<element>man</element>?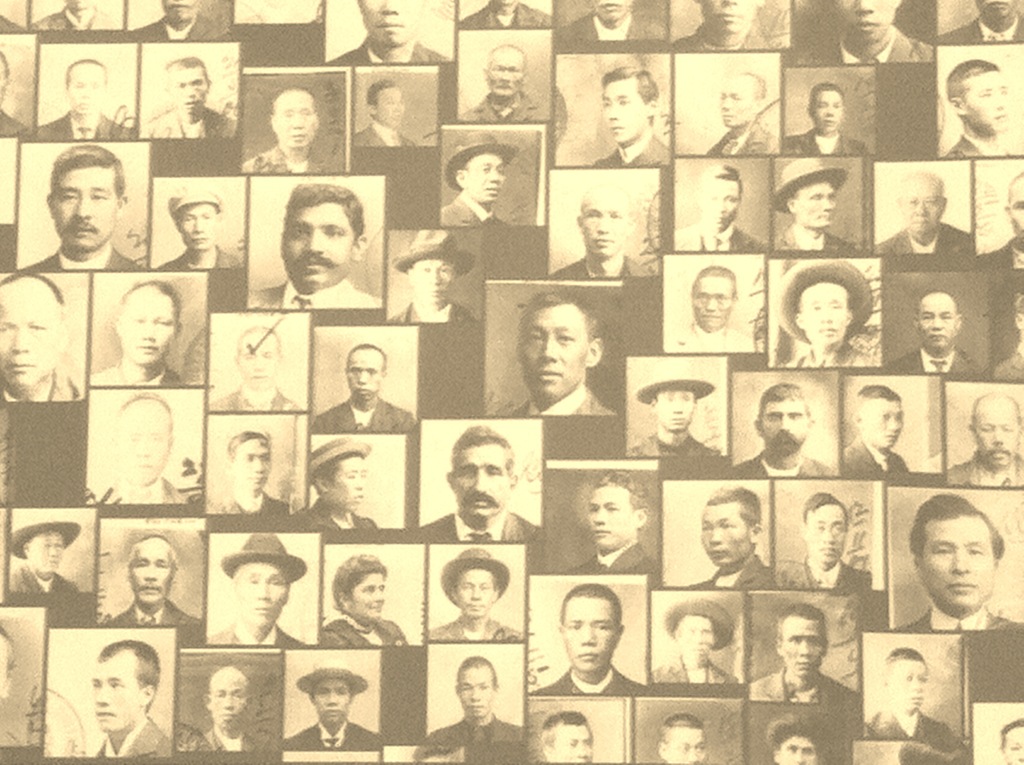
rect(527, 583, 648, 696)
